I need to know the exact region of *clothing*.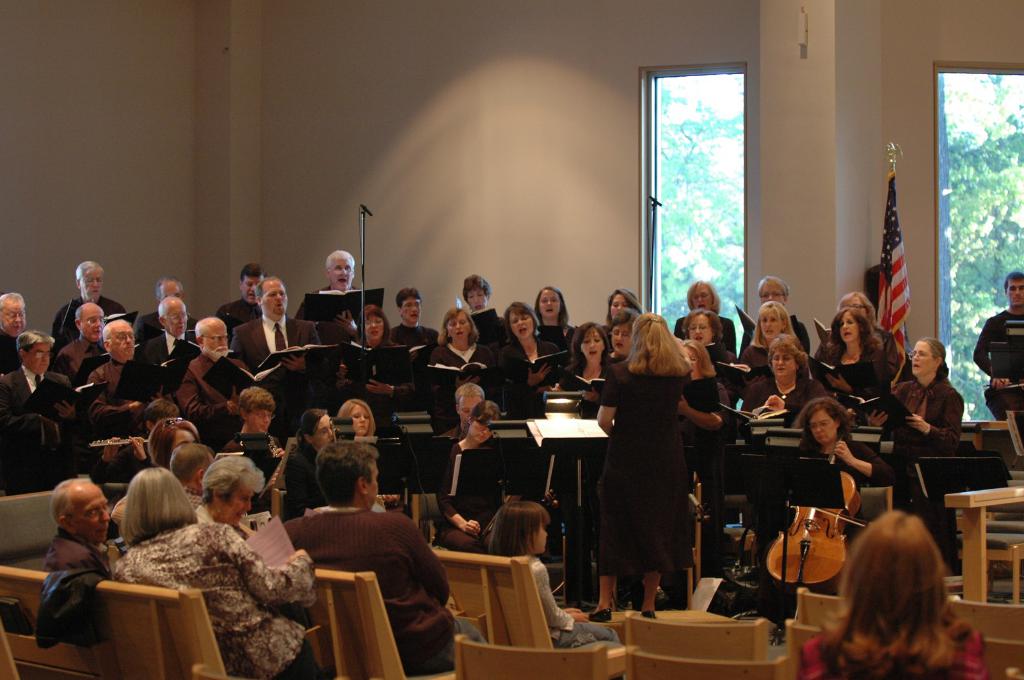
Region: <box>538,319,572,355</box>.
